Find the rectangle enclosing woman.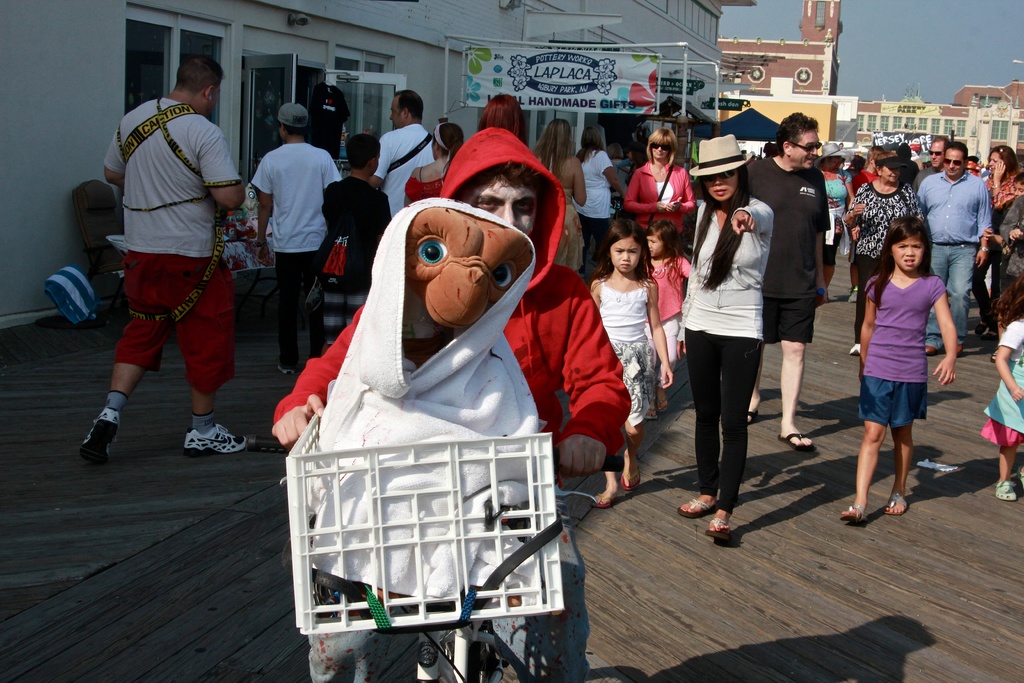
(815, 135, 865, 295).
